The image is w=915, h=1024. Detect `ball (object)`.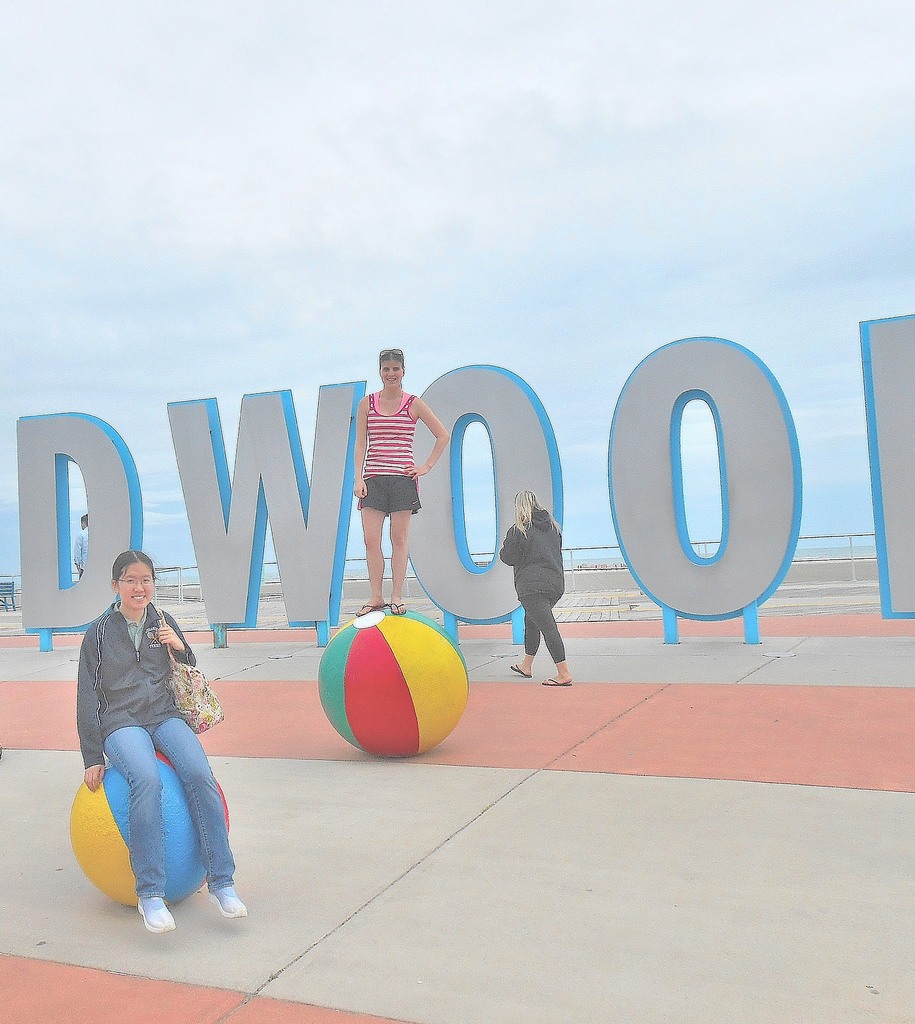
Detection: x1=316 y1=610 x2=463 y2=753.
